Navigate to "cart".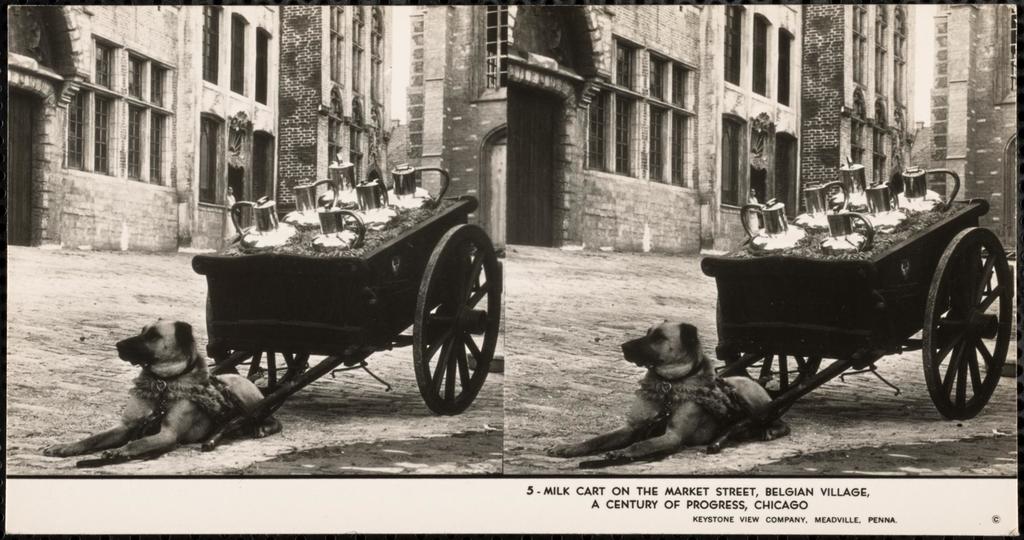
Navigation target: 700, 196, 1015, 451.
